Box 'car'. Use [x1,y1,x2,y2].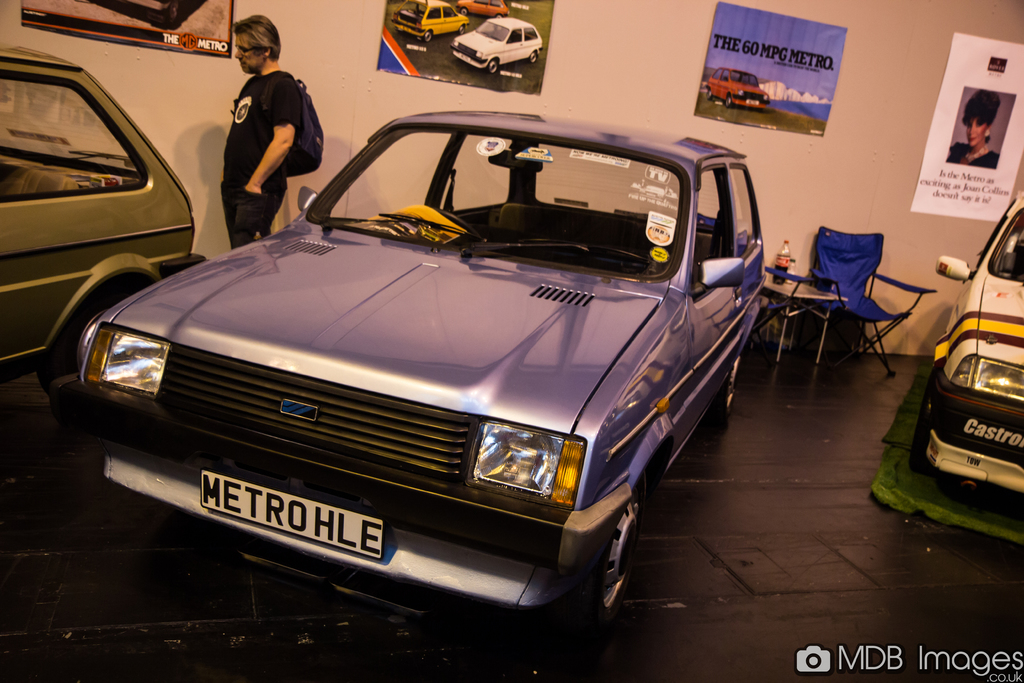
[705,67,766,106].
